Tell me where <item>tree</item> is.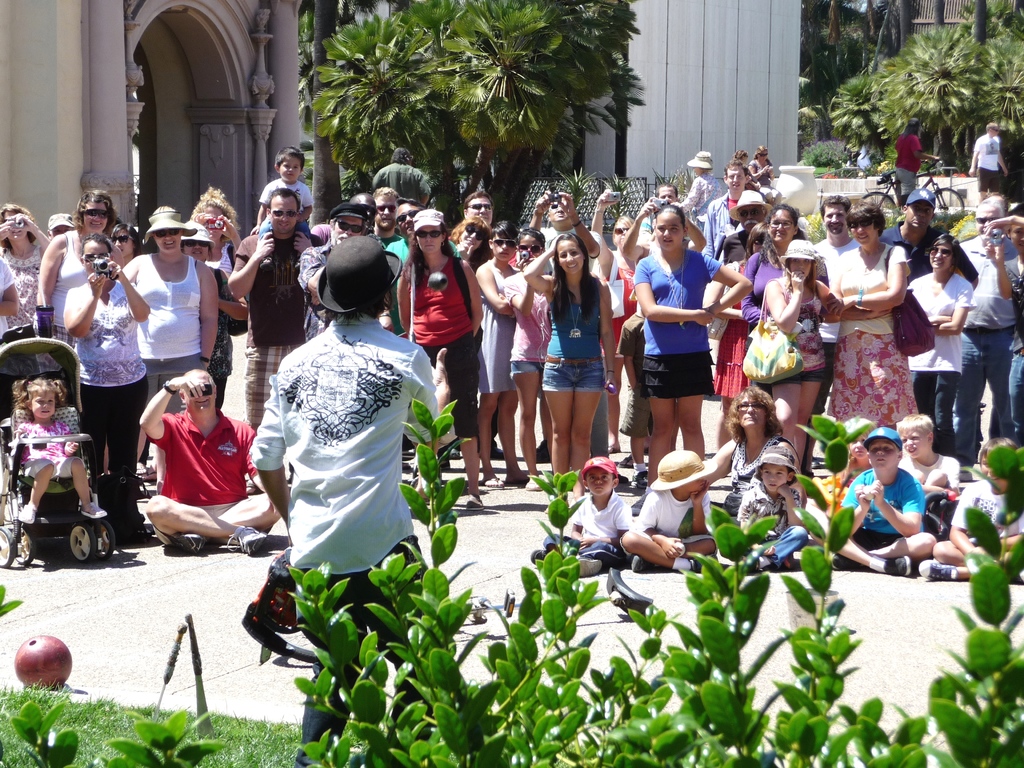
<item>tree</item> is at (x1=308, y1=2, x2=652, y2=246).
